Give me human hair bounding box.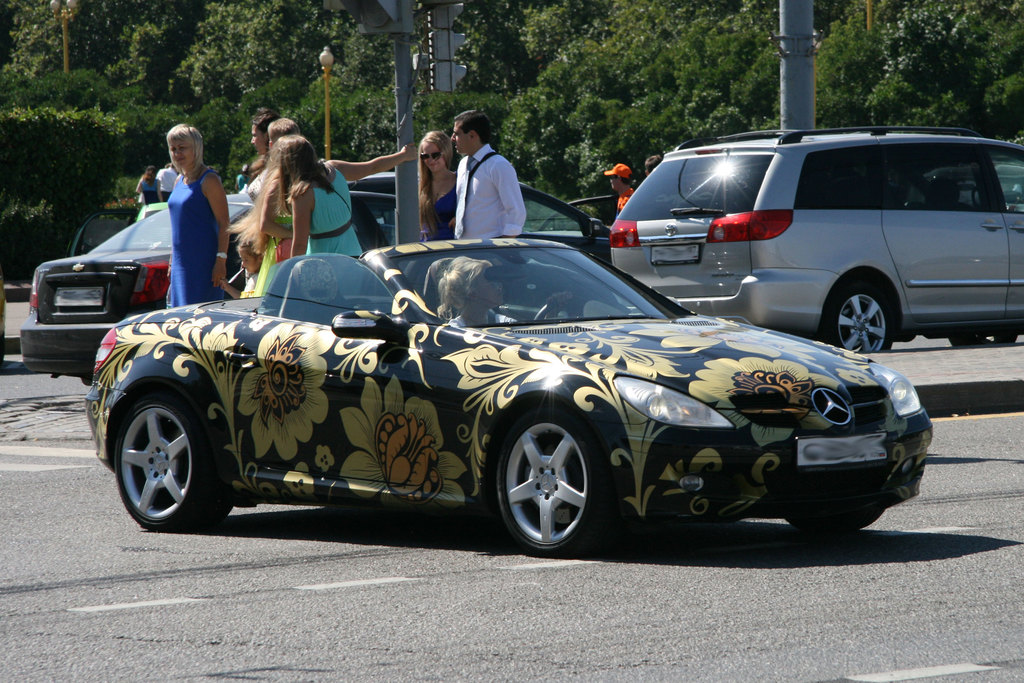
<box>270,132,336,215</box>.
